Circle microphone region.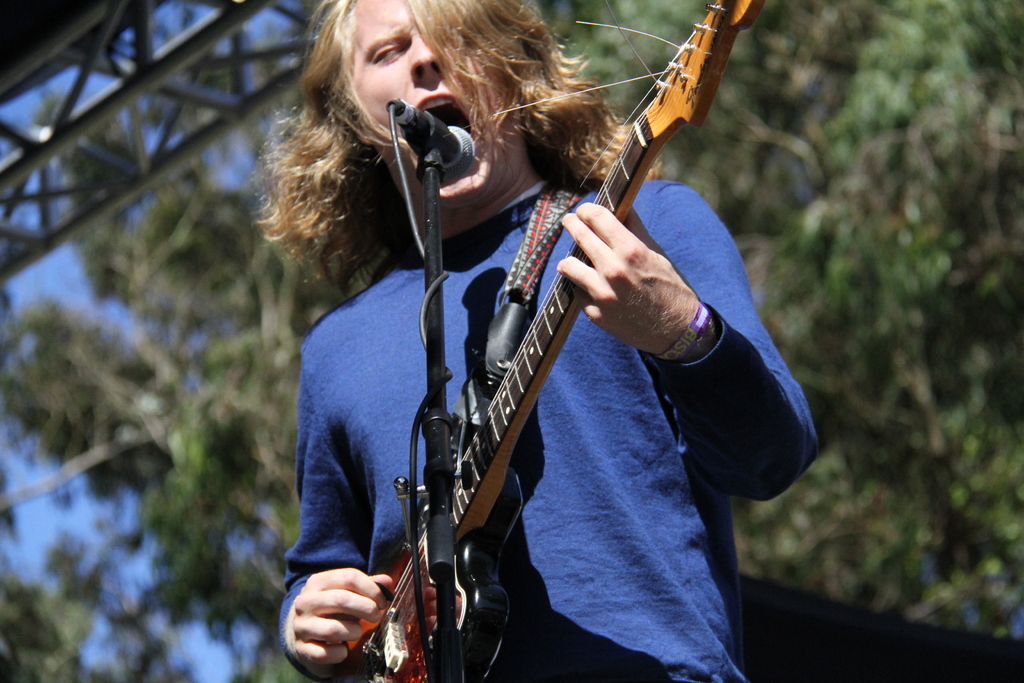
Region: select_region(380, 83, 460, 180).
